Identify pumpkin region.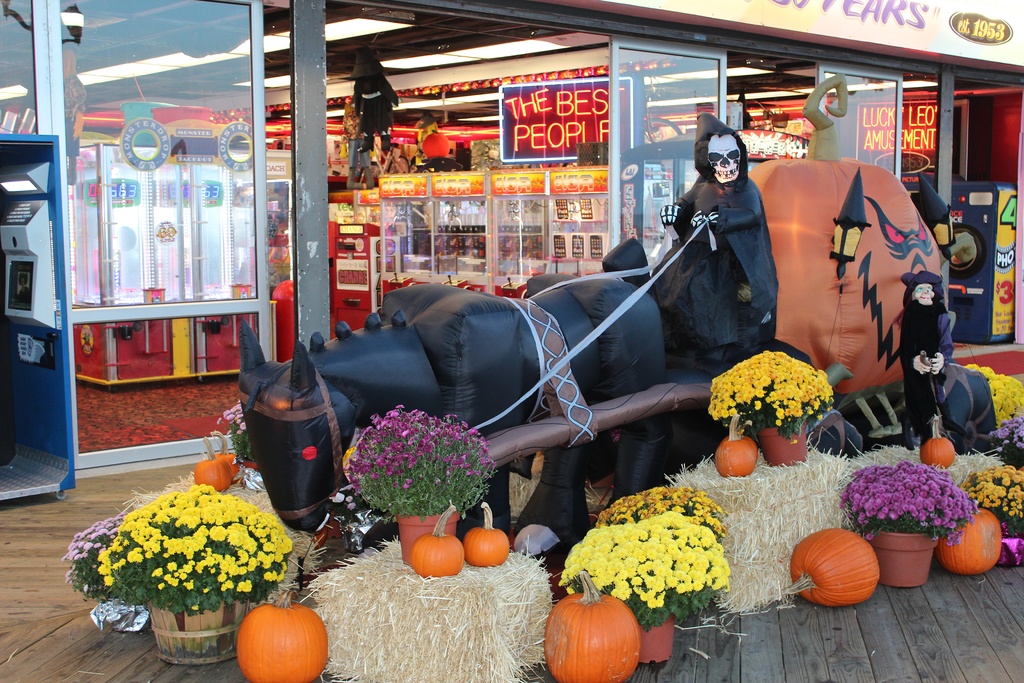
Region: box=[461, 498, 510, 568].
